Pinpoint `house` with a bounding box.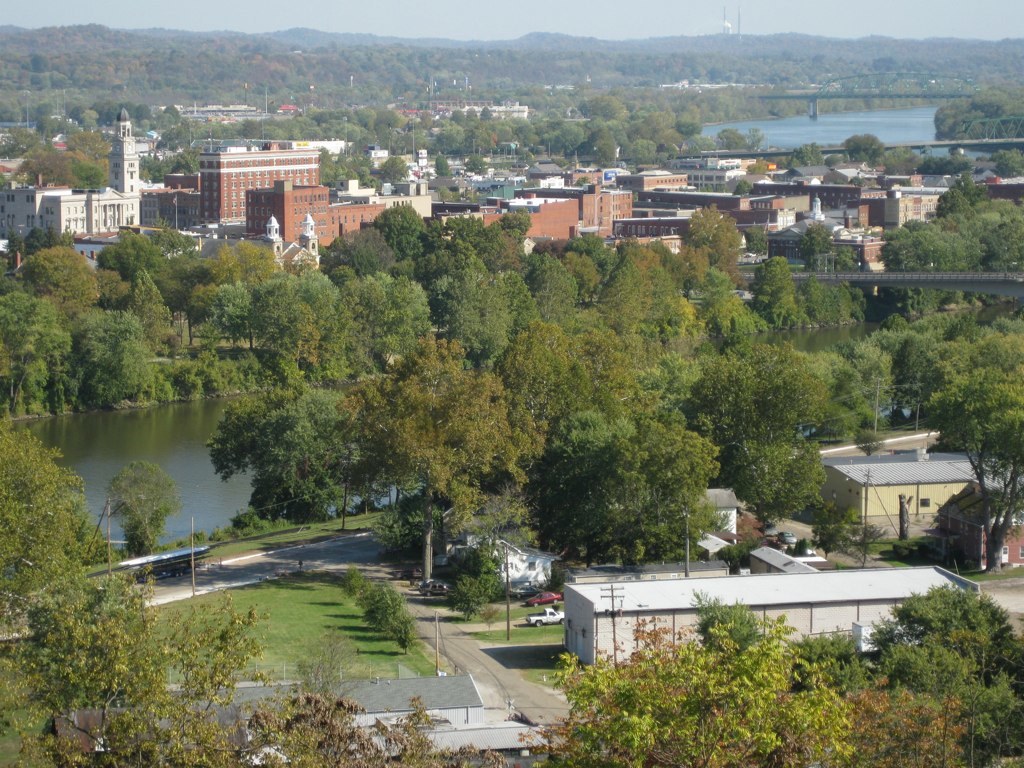
<bbox>536, 537, 960, 678</bbox>.
